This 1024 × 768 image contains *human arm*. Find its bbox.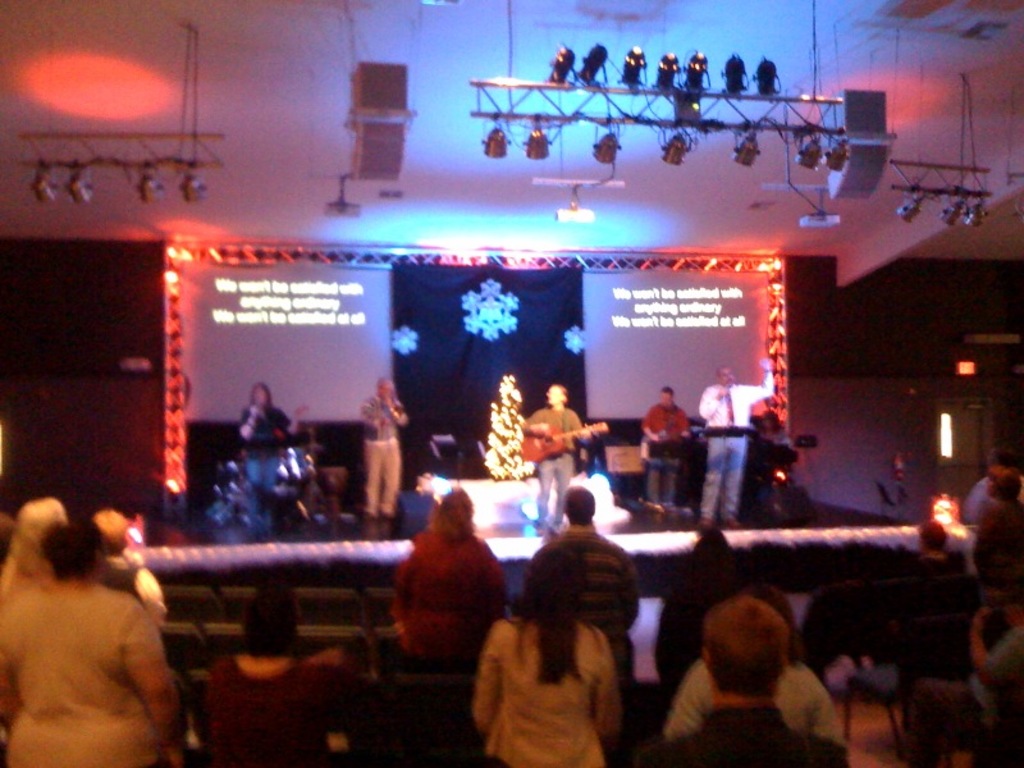
744 351 777 407.
